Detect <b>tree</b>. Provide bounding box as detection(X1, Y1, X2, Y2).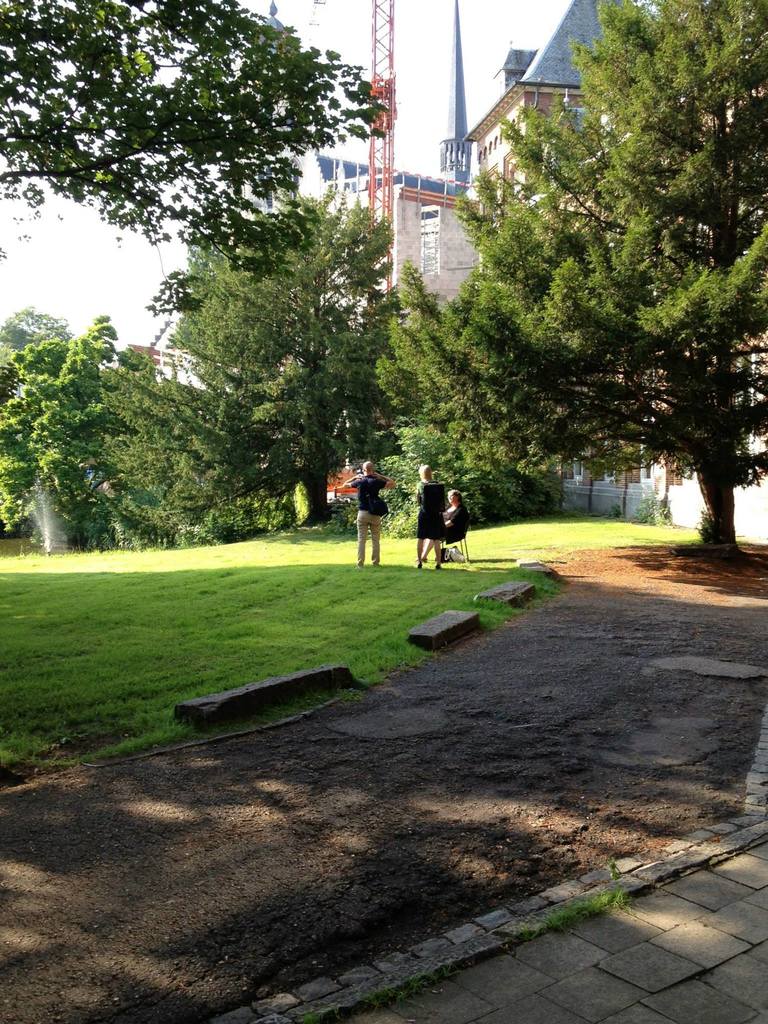
detection(440, 20, 753, 551).
